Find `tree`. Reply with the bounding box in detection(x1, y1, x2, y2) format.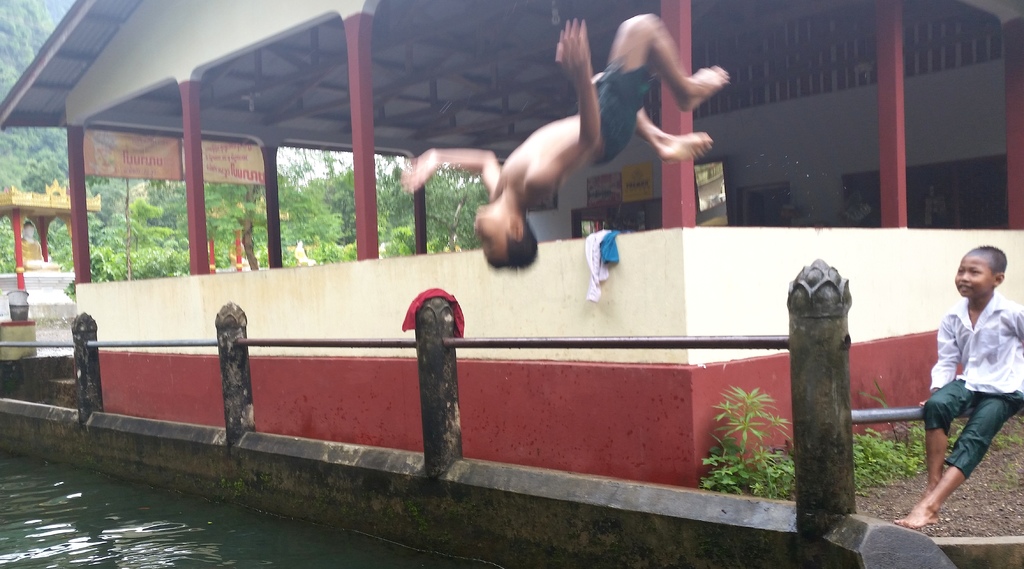
detection(0, 0, 69, 237).
